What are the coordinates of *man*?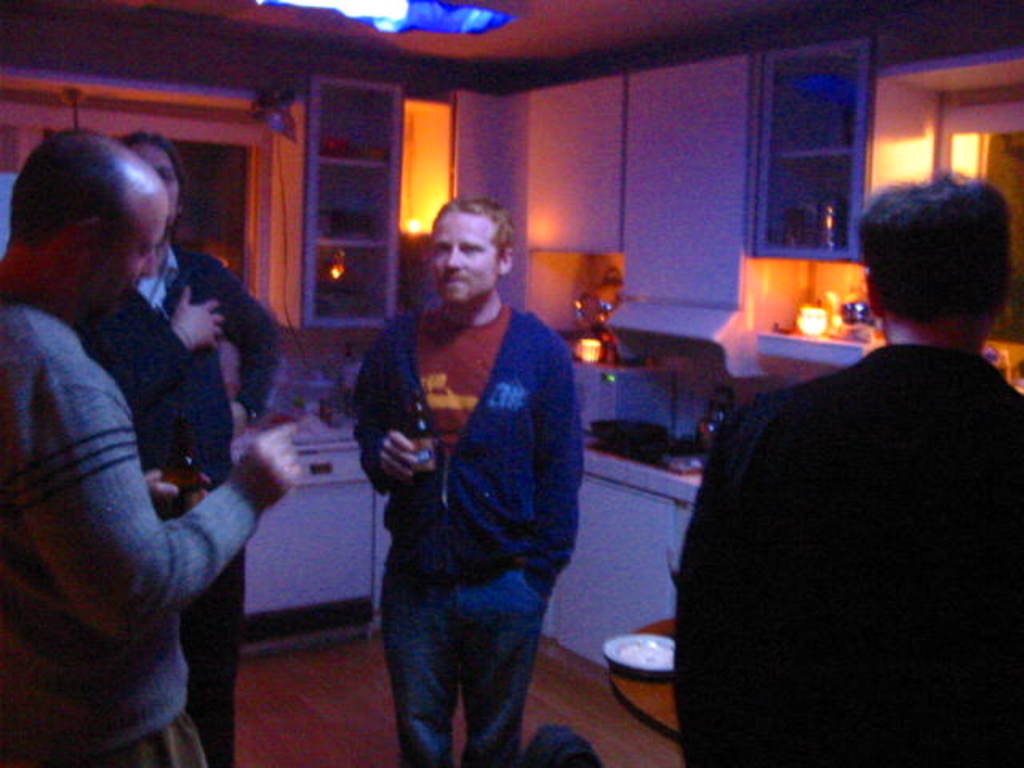
locate(352, 195, 584, 766).
